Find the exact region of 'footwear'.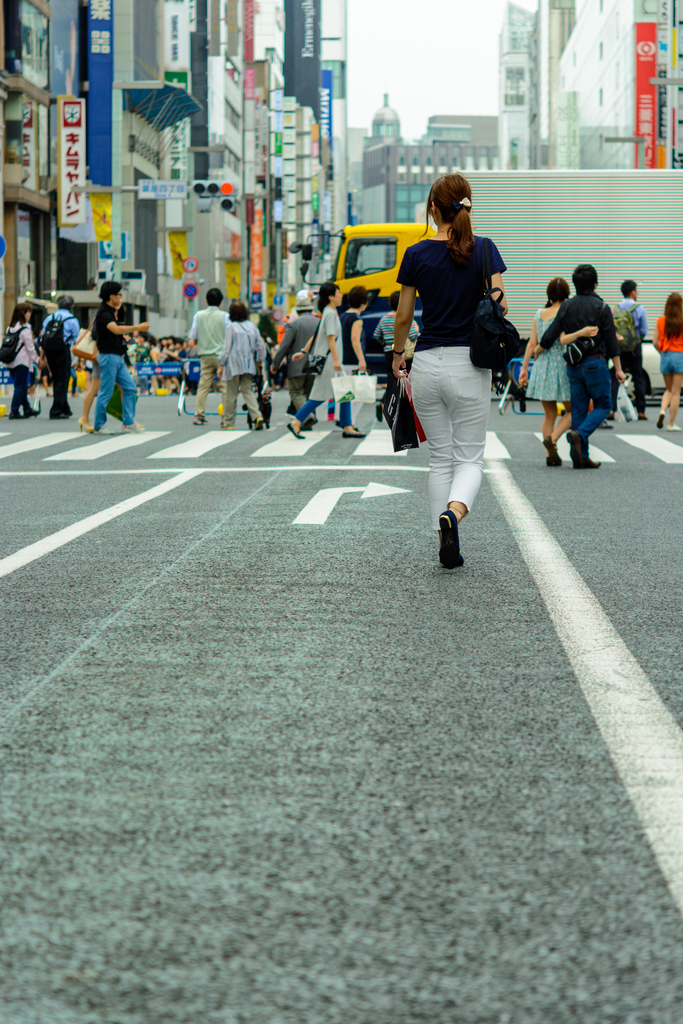
Exact region: crop(120, 421, 145, 435).
